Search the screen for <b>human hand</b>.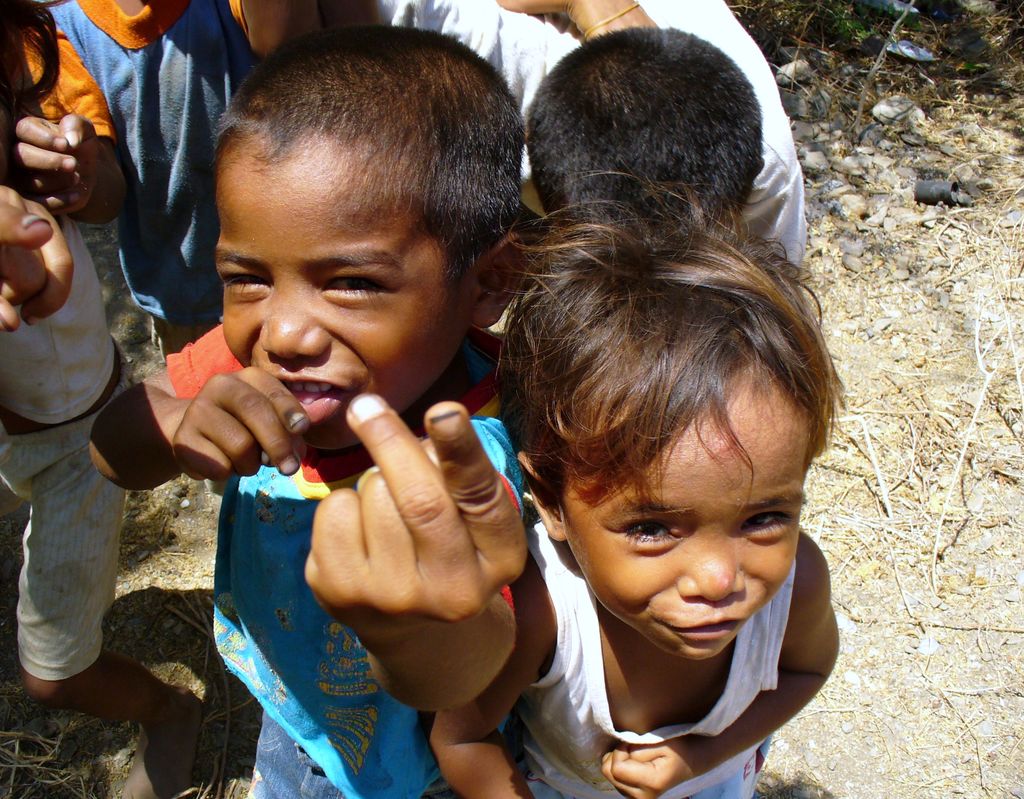
Found at bbox(493, 0, 579, 13).
